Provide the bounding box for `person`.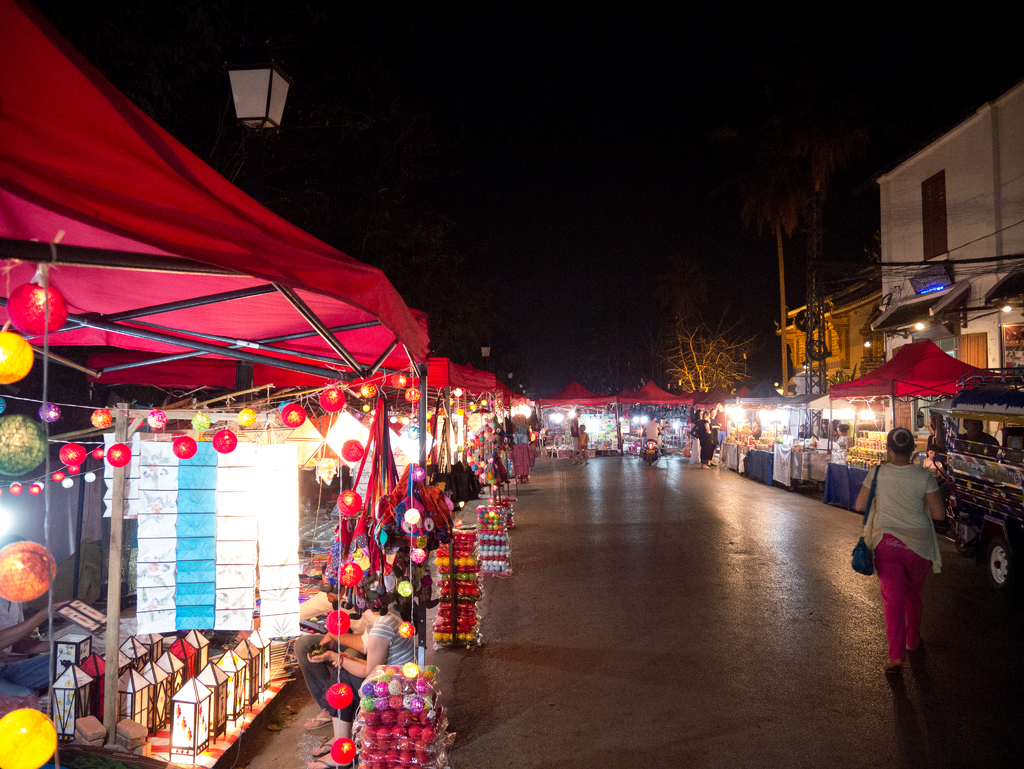
(left=581, top=416, right=594, bottom=462).
